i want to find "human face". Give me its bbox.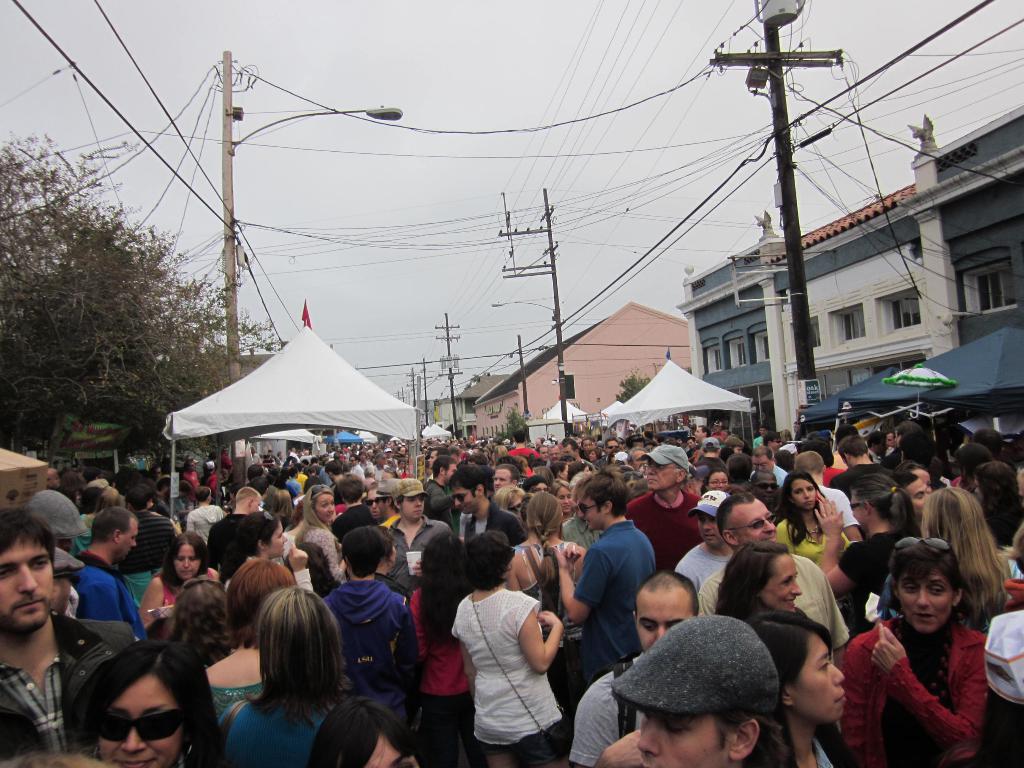
{"x1": 269, "y1": 517, "x2": 287, "y2": 558}.
